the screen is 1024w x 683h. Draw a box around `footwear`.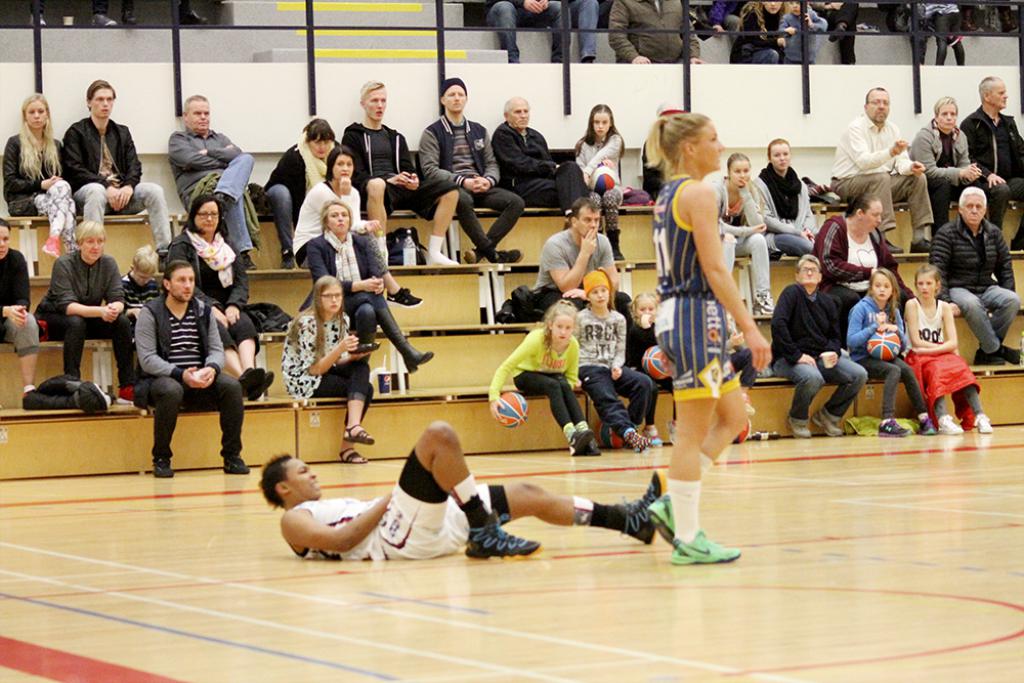
detection(994, 7, 1021, 34).
